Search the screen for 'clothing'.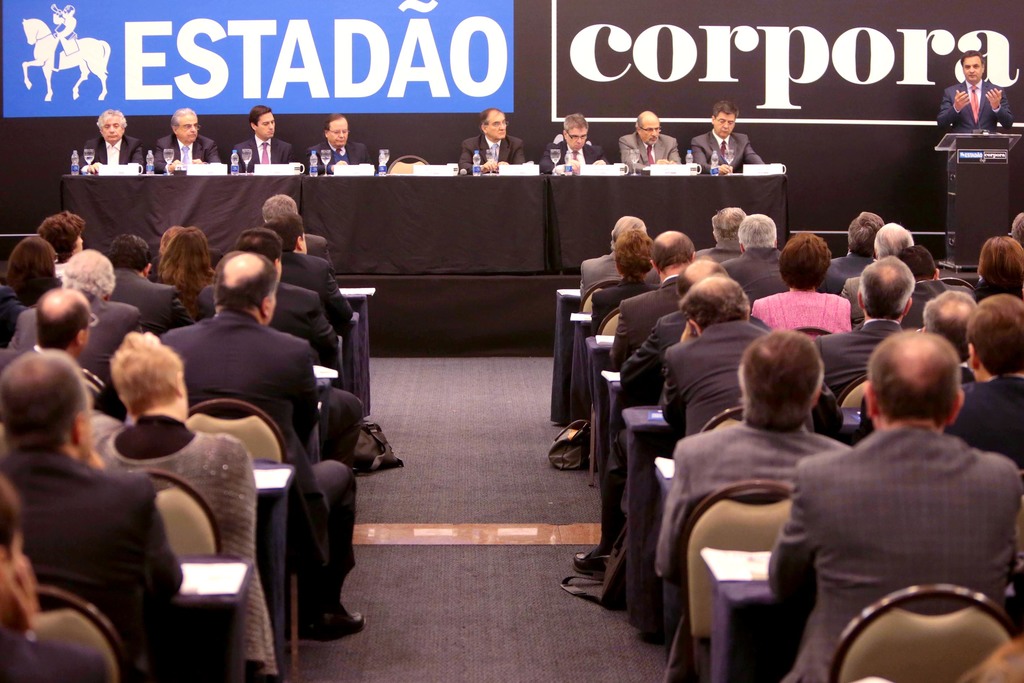
Found at pyautogui.locateOnScreen(941, 79, 1011, 131).
